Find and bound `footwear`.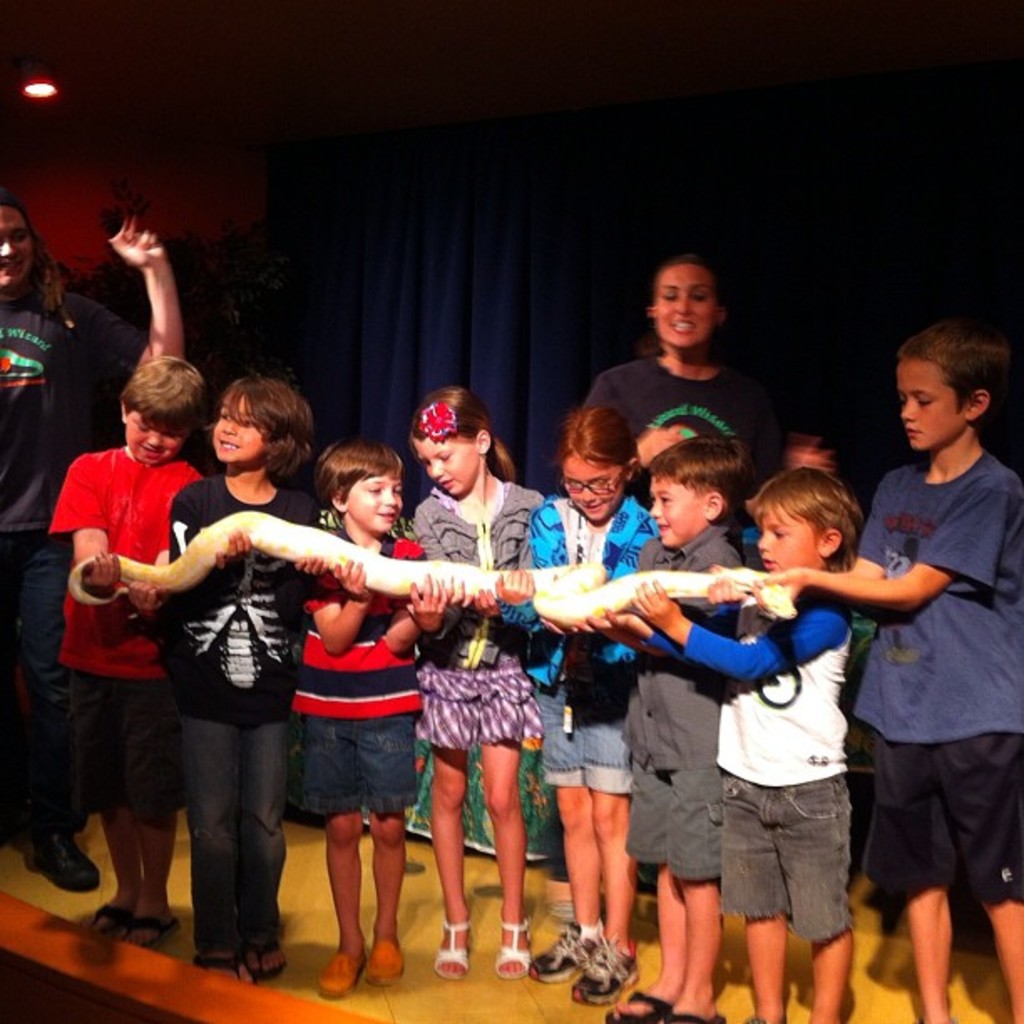
Bound: BBox(494, 907, 621, 1001).
